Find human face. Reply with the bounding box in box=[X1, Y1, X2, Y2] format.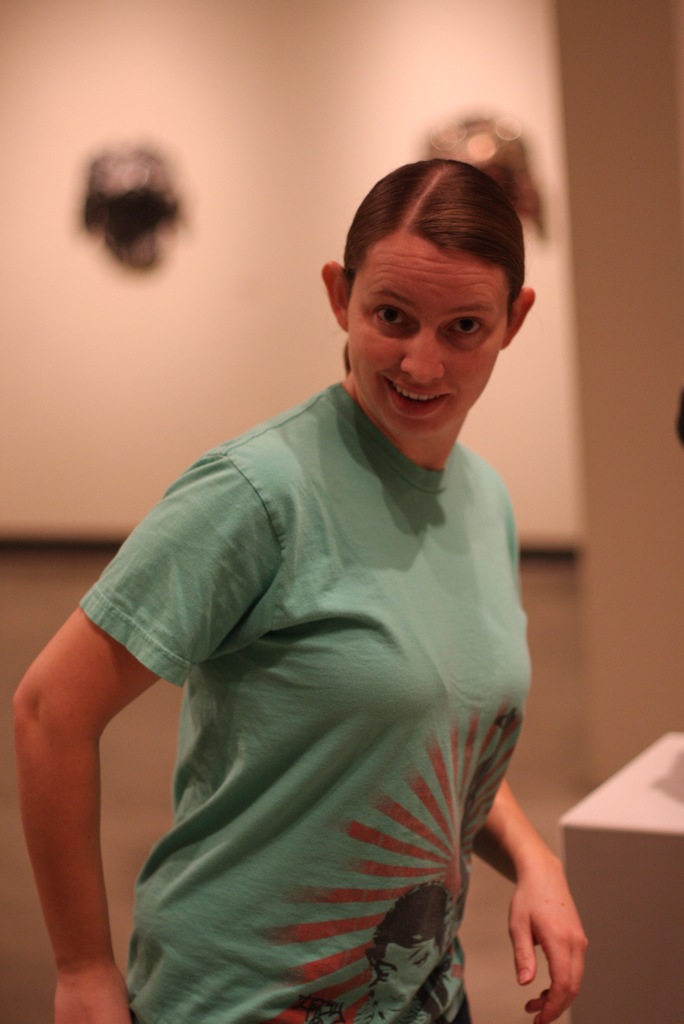
box=[352, 232, 516, 440].
